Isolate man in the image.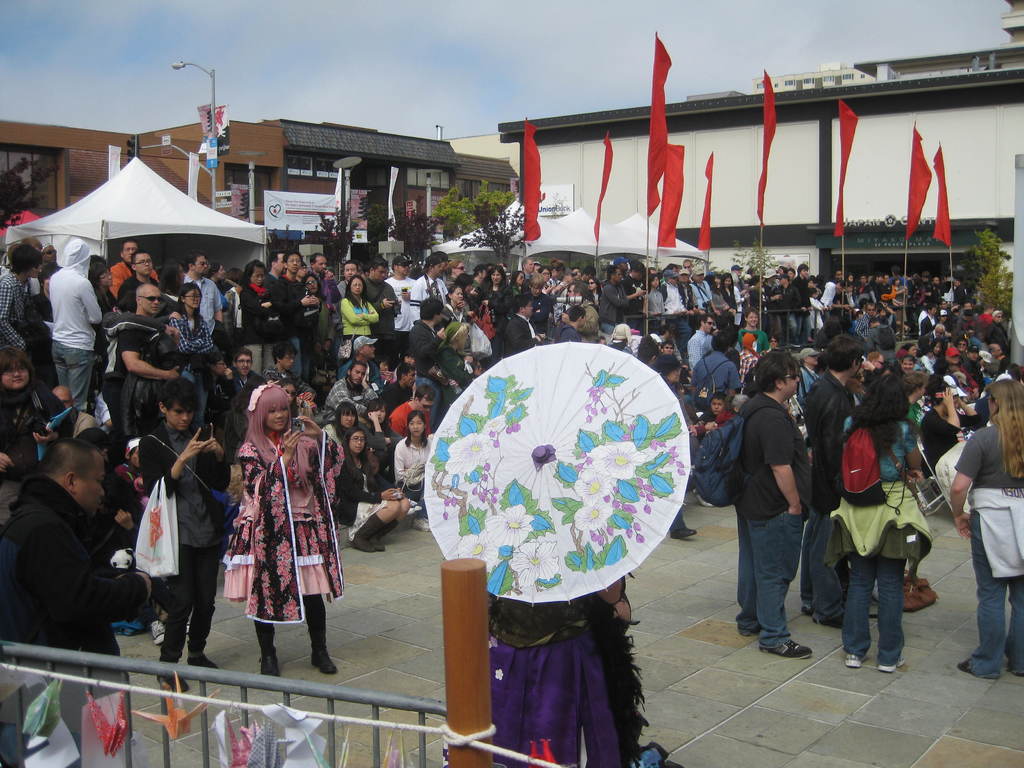
Isolated region: 623/261/646/314.
